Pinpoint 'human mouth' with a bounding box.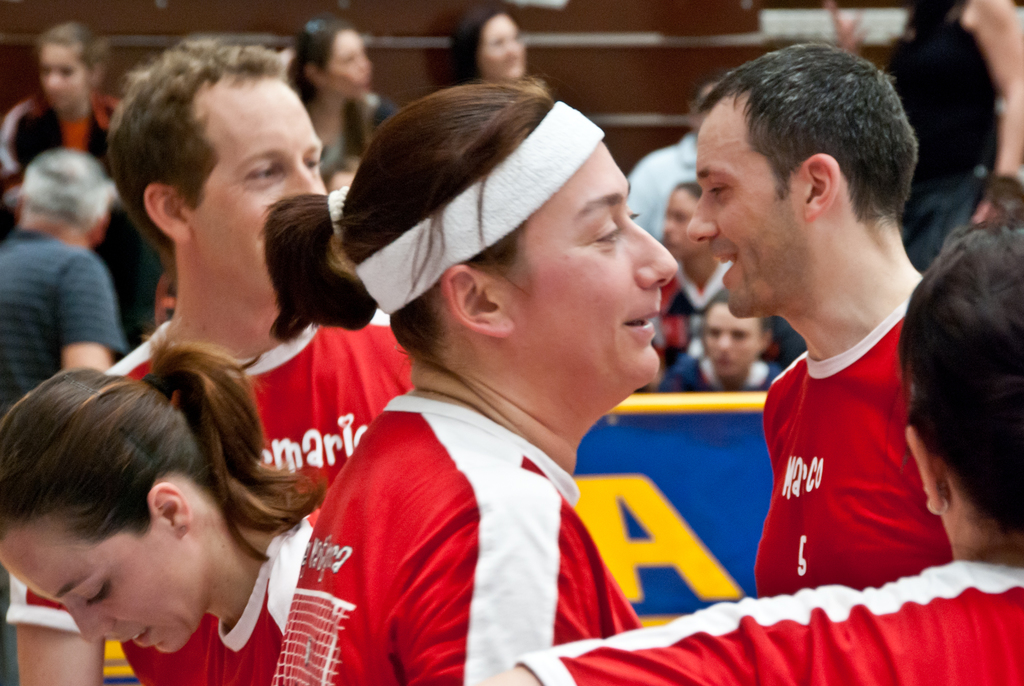
(714,247,740,283).
